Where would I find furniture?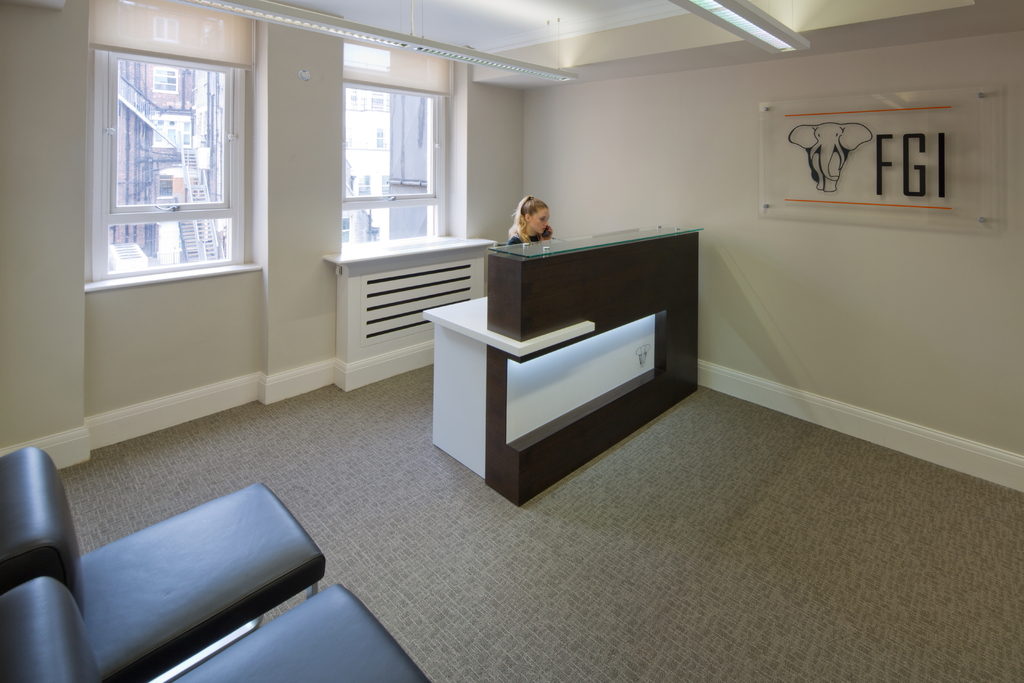
At left=0, top=444, right=323, bottom=682.
